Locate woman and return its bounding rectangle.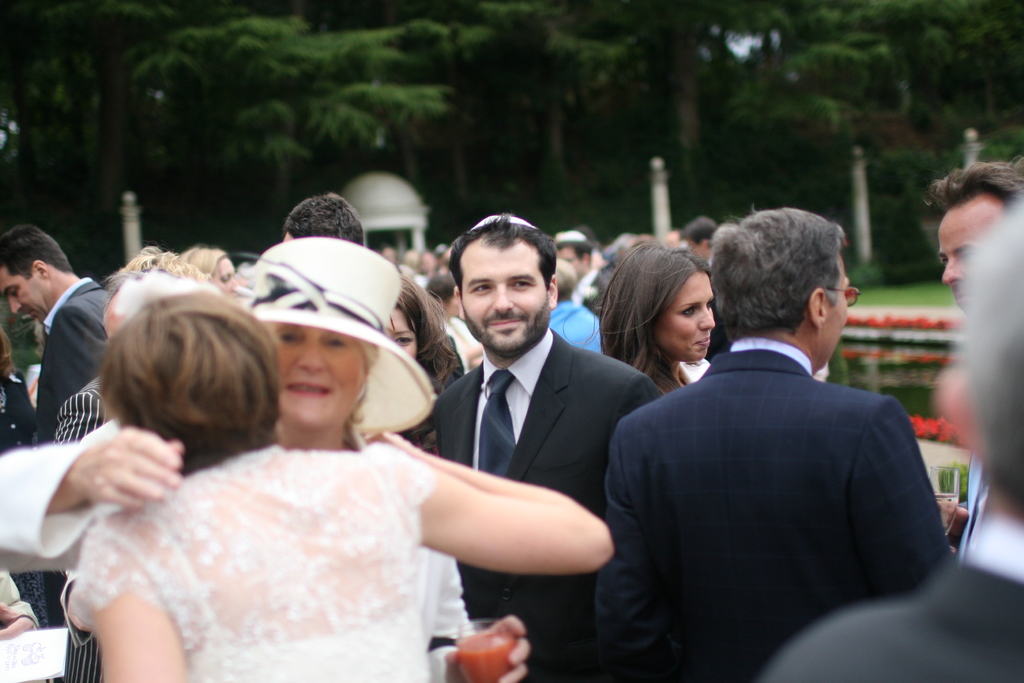
box(181, 246, 242, 293).
